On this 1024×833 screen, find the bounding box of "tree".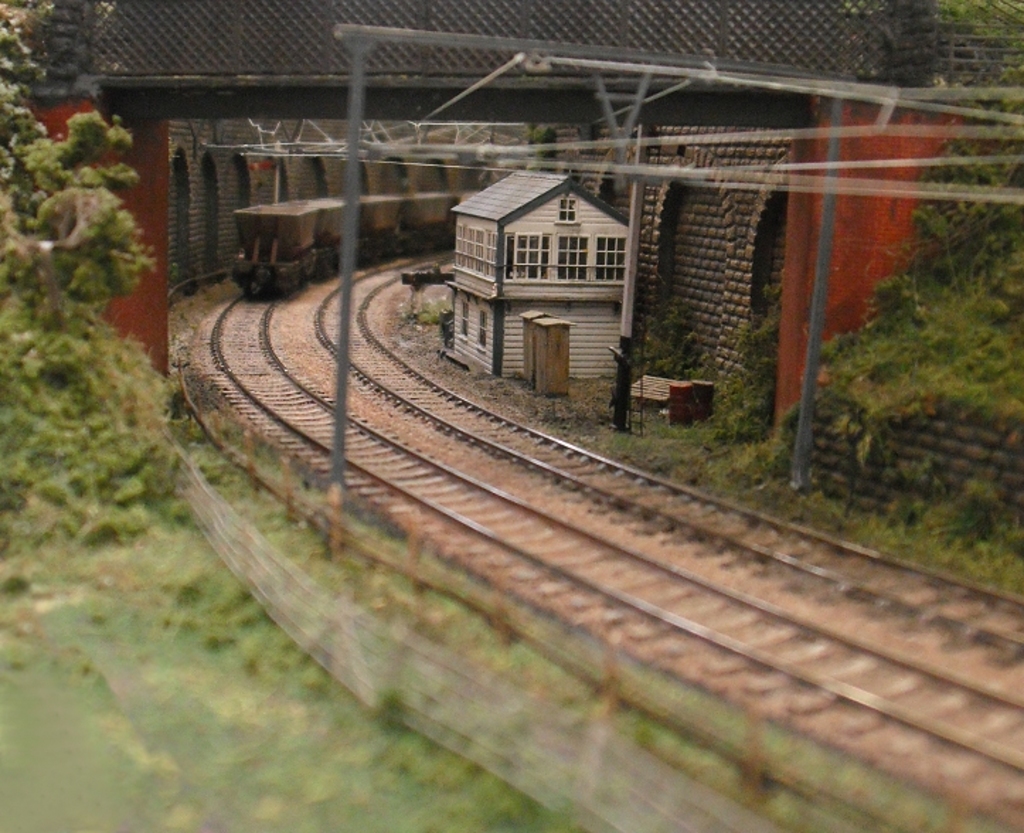
Bounding box: 0:0:160:514.
